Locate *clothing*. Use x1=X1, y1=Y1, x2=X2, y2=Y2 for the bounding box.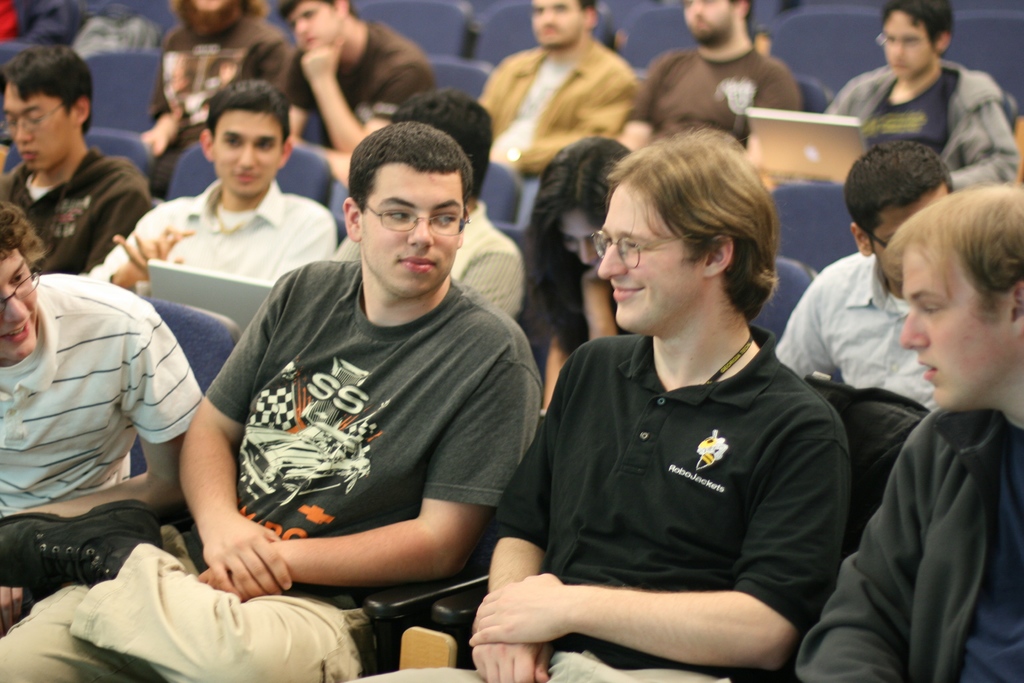
x1=785, y1=402, x2=1021, y2=682.
